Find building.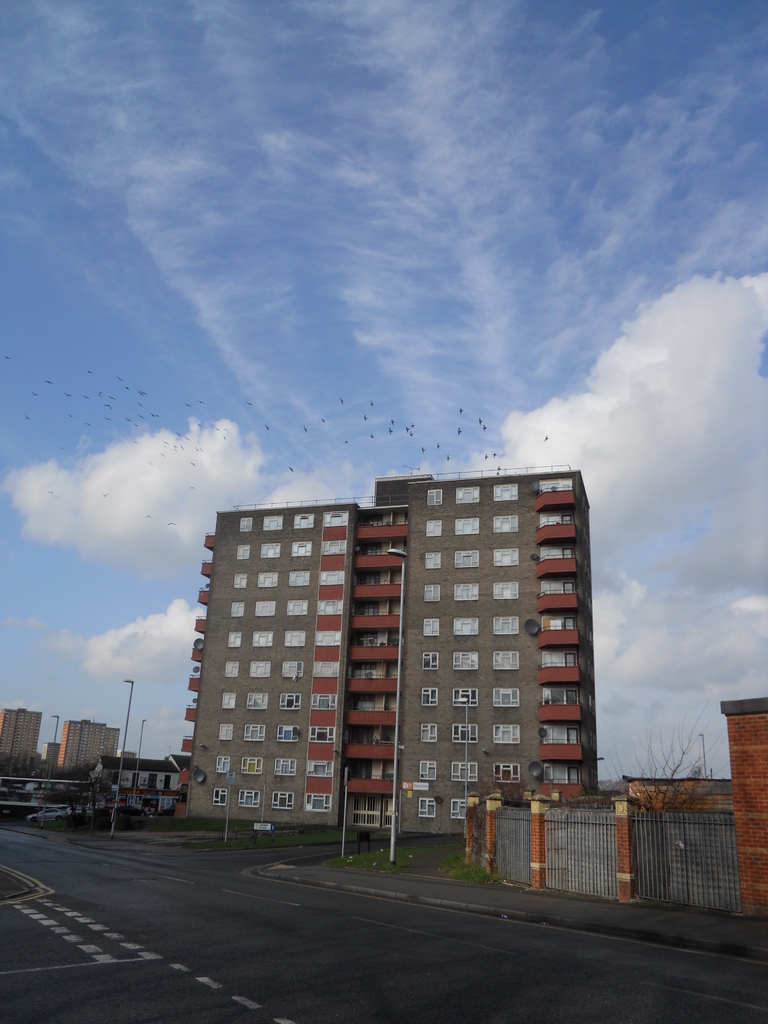
bbox(0, 706, 36, 772).
